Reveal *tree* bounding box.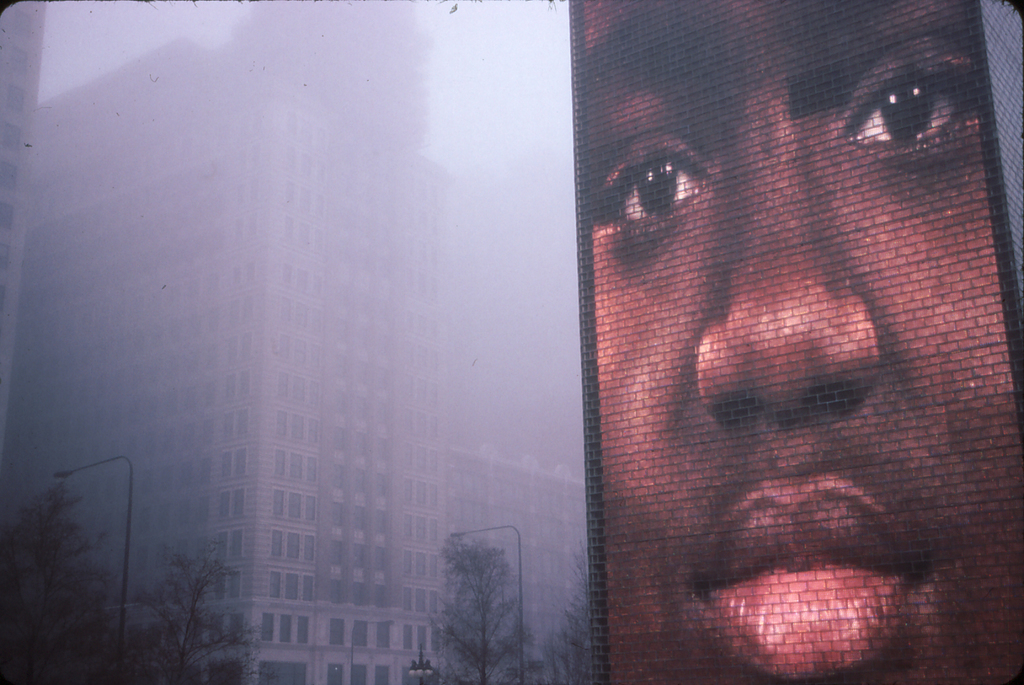
Revealed: 423:528:536:684.
